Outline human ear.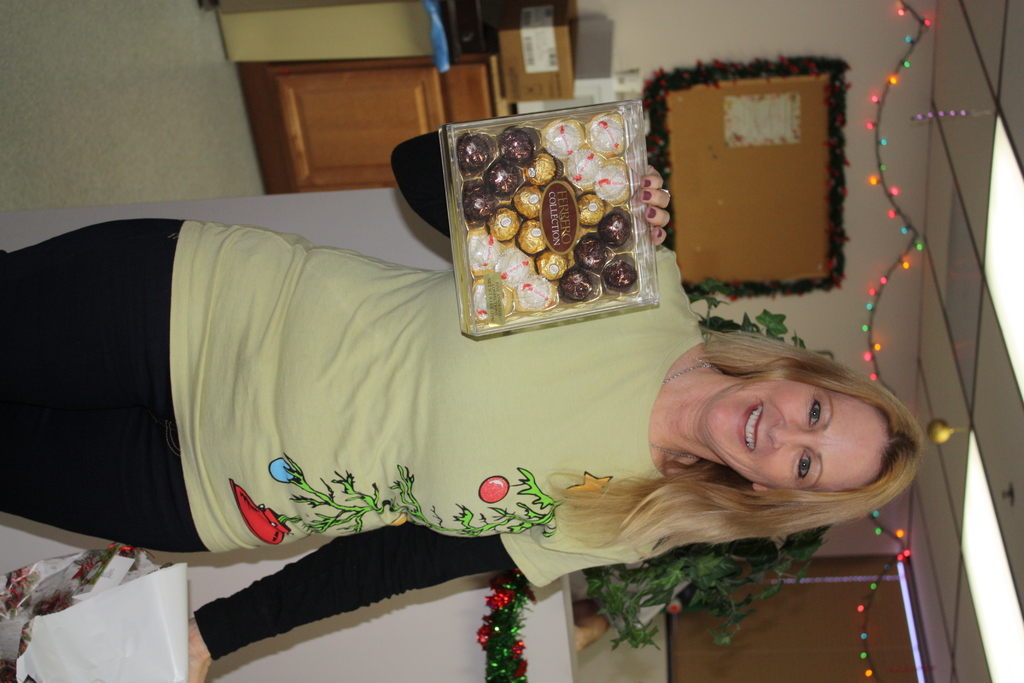
Outline: [x1=750, y1=482, x2=765, y2=490].
